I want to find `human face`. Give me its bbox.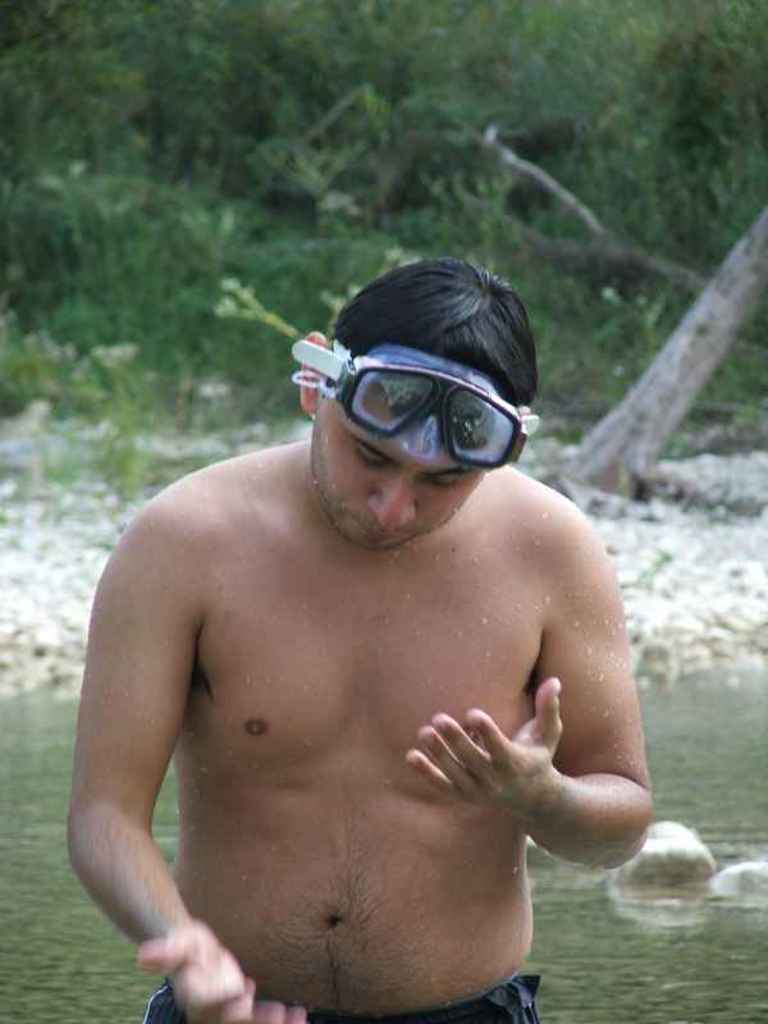
box(310, 374, 485, 553).
